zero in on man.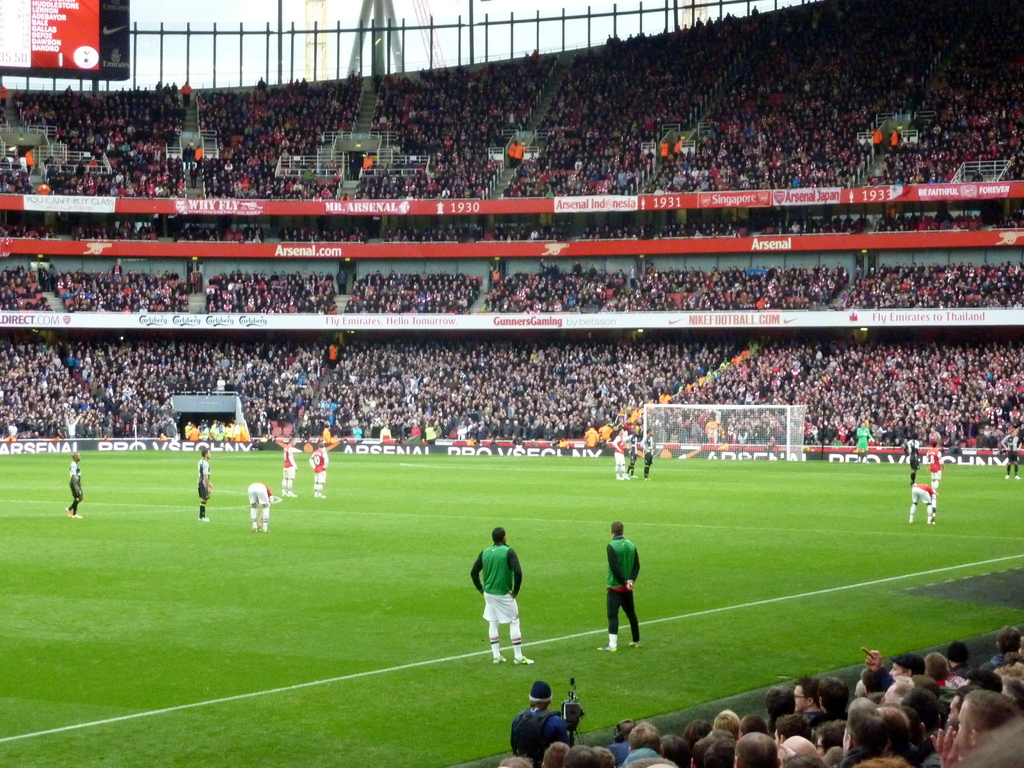
Zeroed in: x1=611, y1=428, x2=634, y2=482.
